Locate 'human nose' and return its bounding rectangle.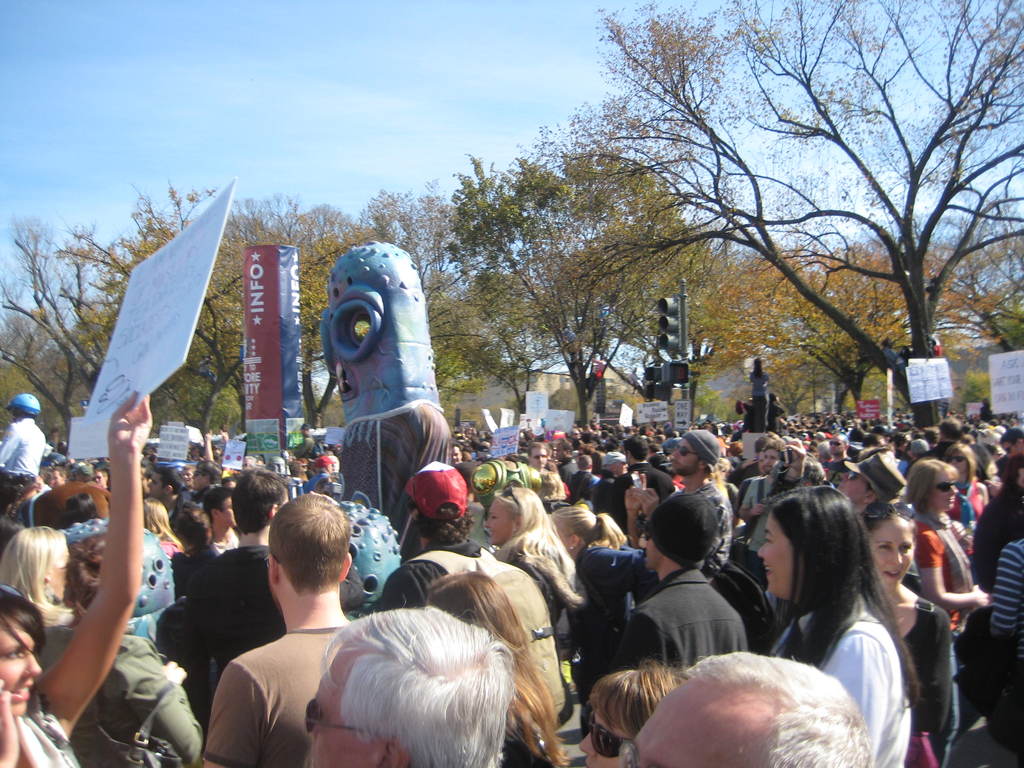
BBox(888, 549, 902, 564).
